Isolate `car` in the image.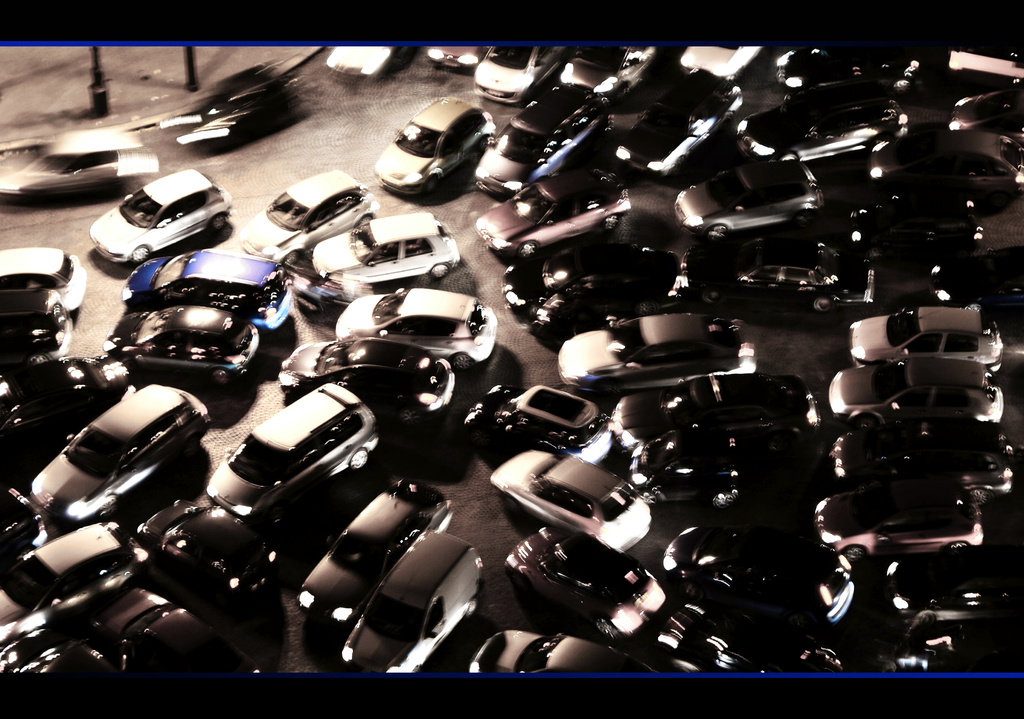
Isolated region: bbox(136, 501, 278, 604).
